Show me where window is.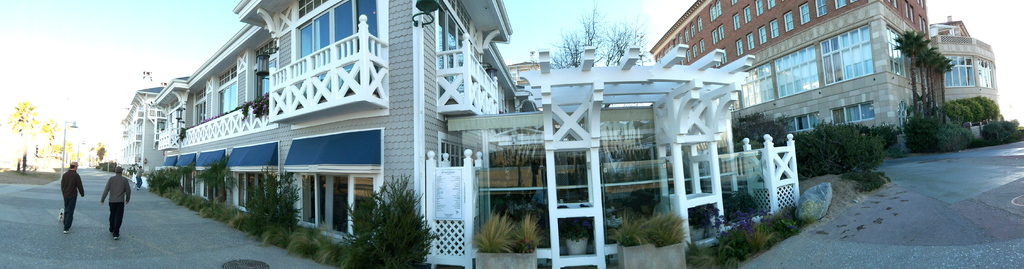
window is at BBox(783, 114, 824, 129).
